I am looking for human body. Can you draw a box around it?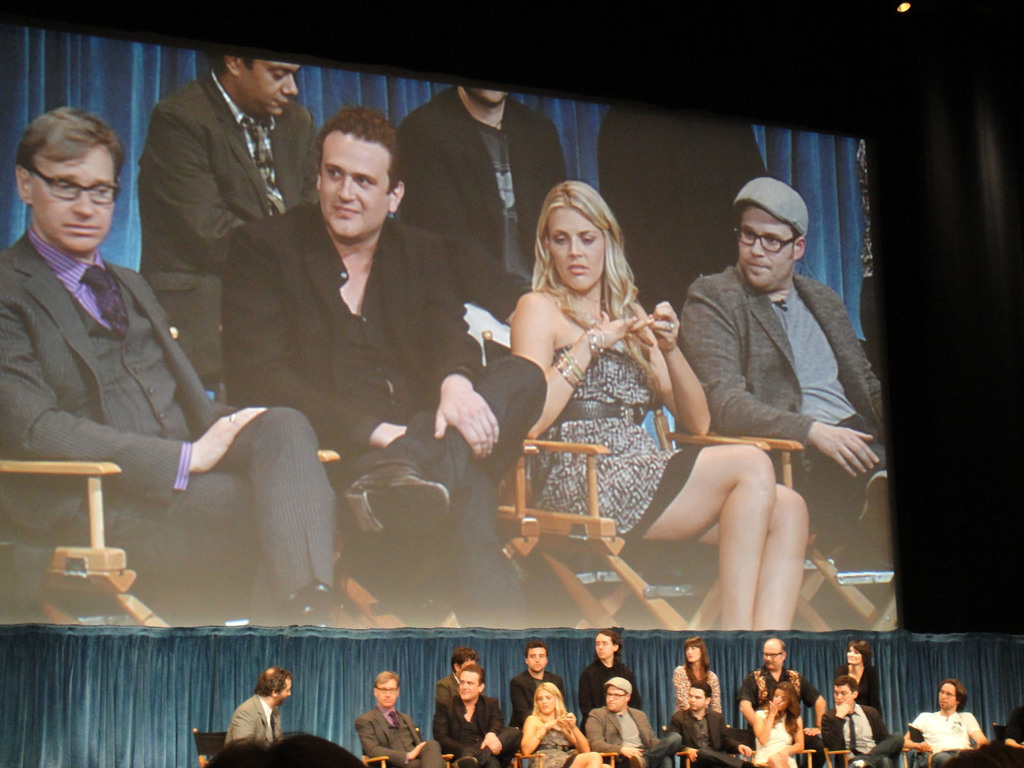
Sure, the bounding box is l=225, t=694, r=280, b=756.
